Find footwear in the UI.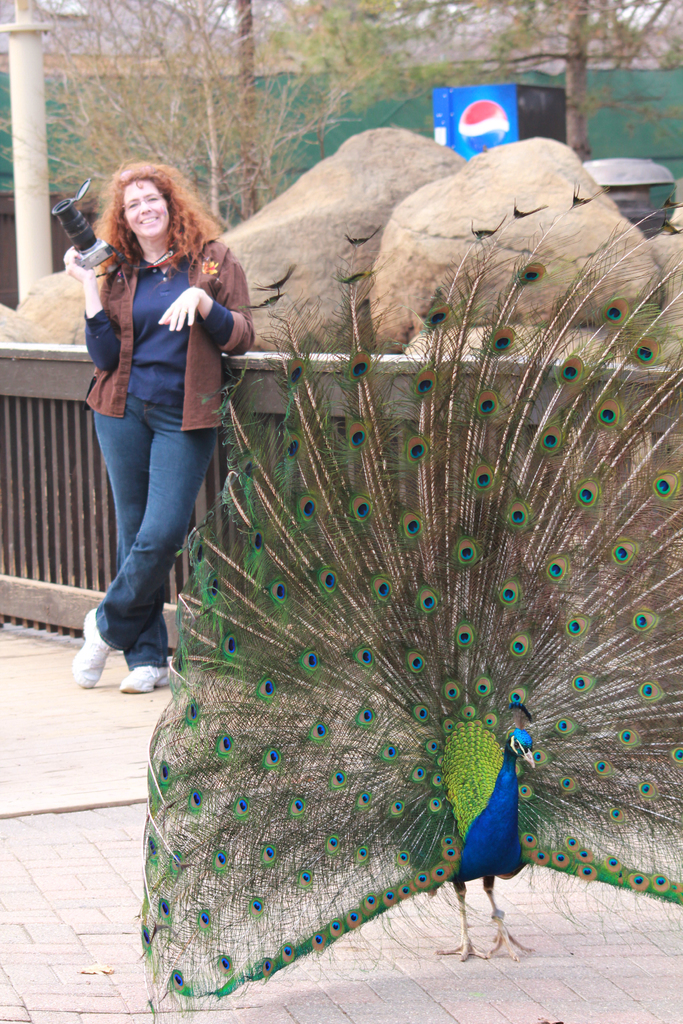
UI element at left=124, top=652, right=195, bottom=694.
